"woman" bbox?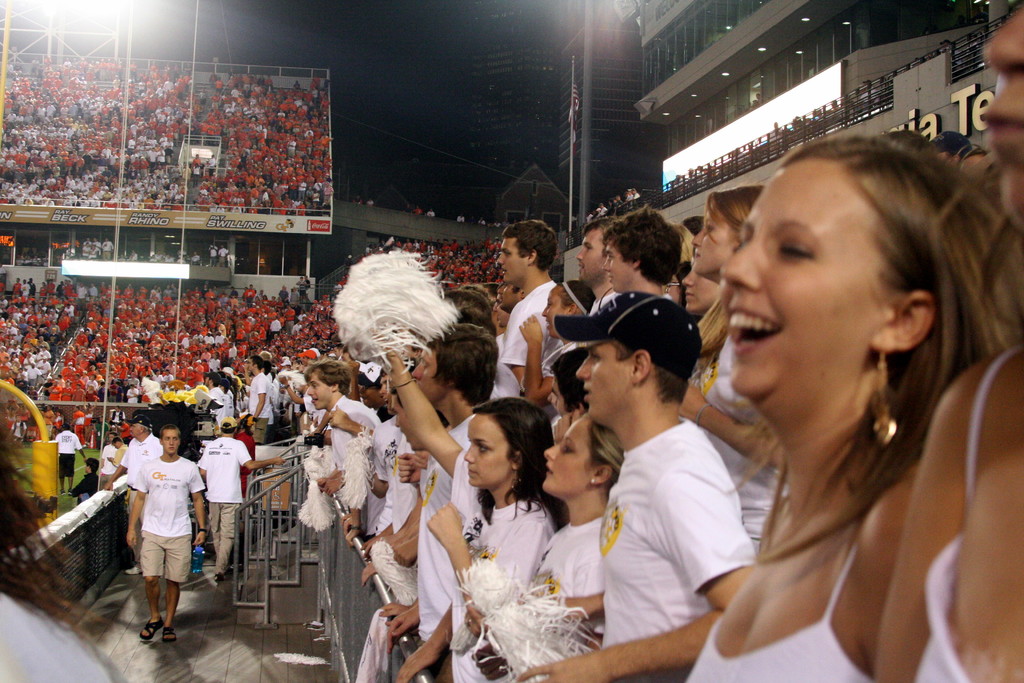
locate(518, 281, 593, 406)
